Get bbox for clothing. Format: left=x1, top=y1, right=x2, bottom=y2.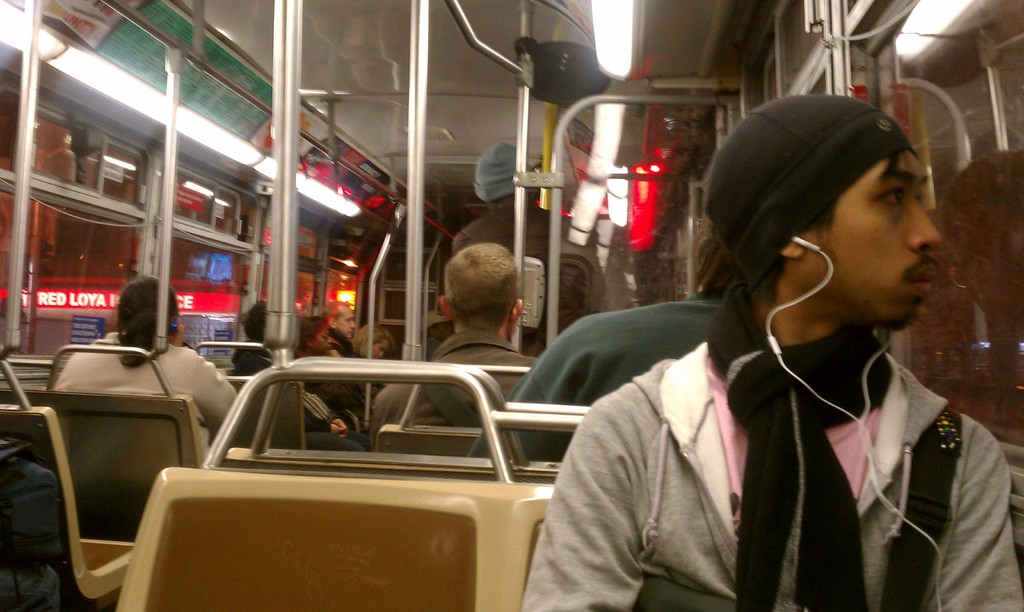
left=330, top=330, right=365, bottom=391.
